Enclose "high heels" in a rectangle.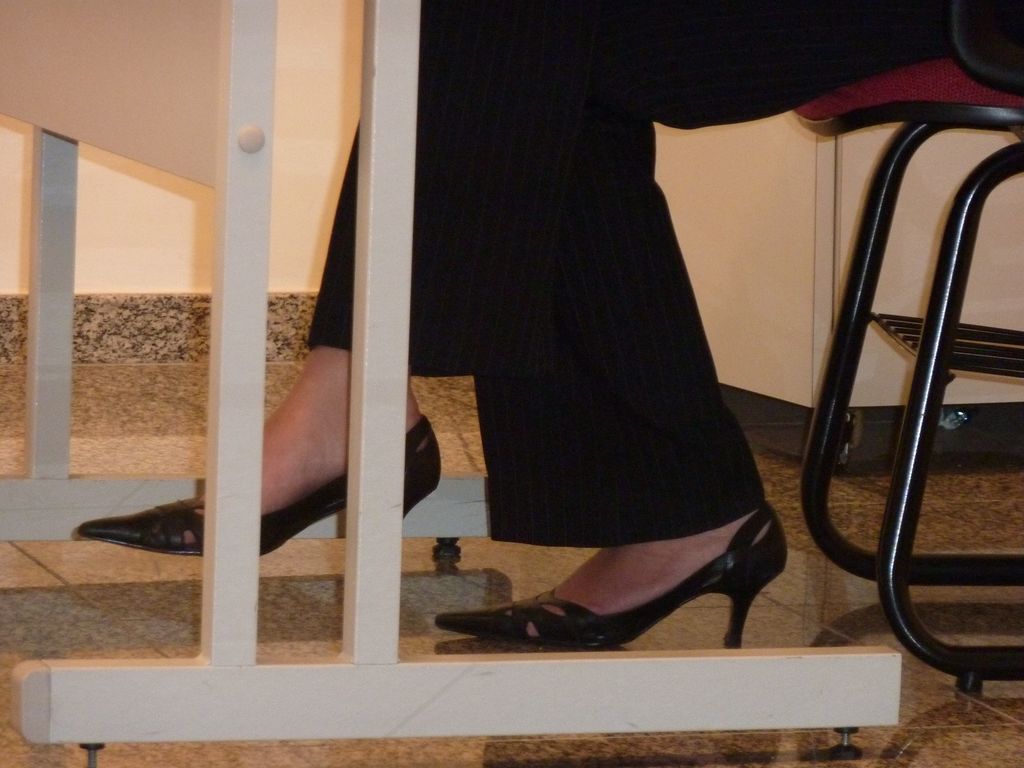
(74,410,452,561).
